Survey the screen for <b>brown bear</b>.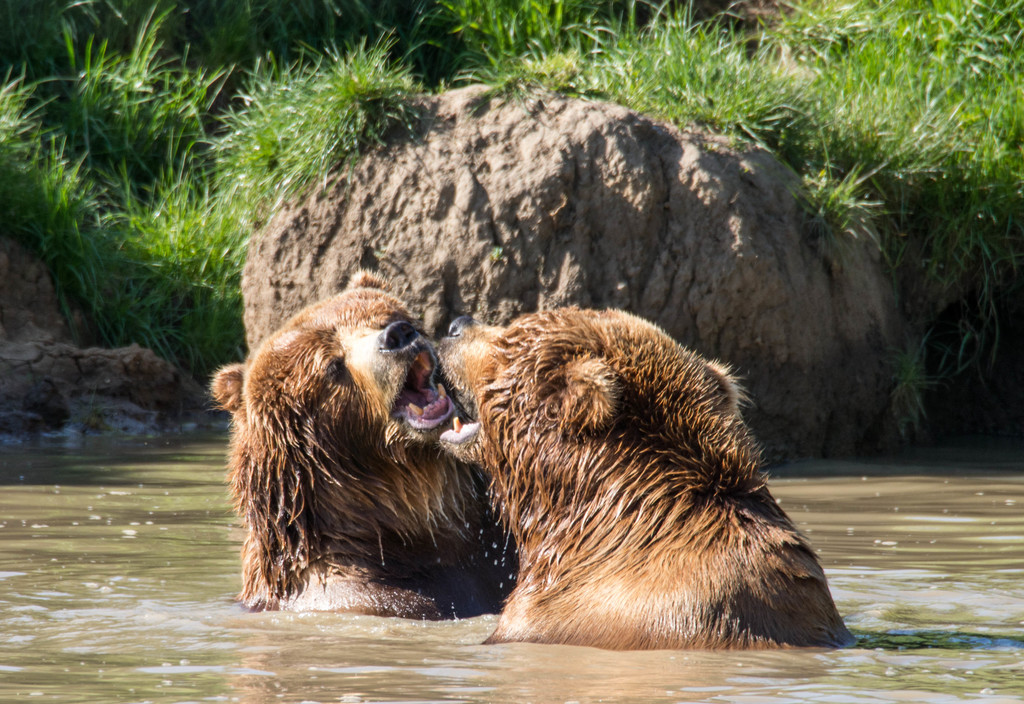
Survey found: crop(196, 265, 525, 616).
